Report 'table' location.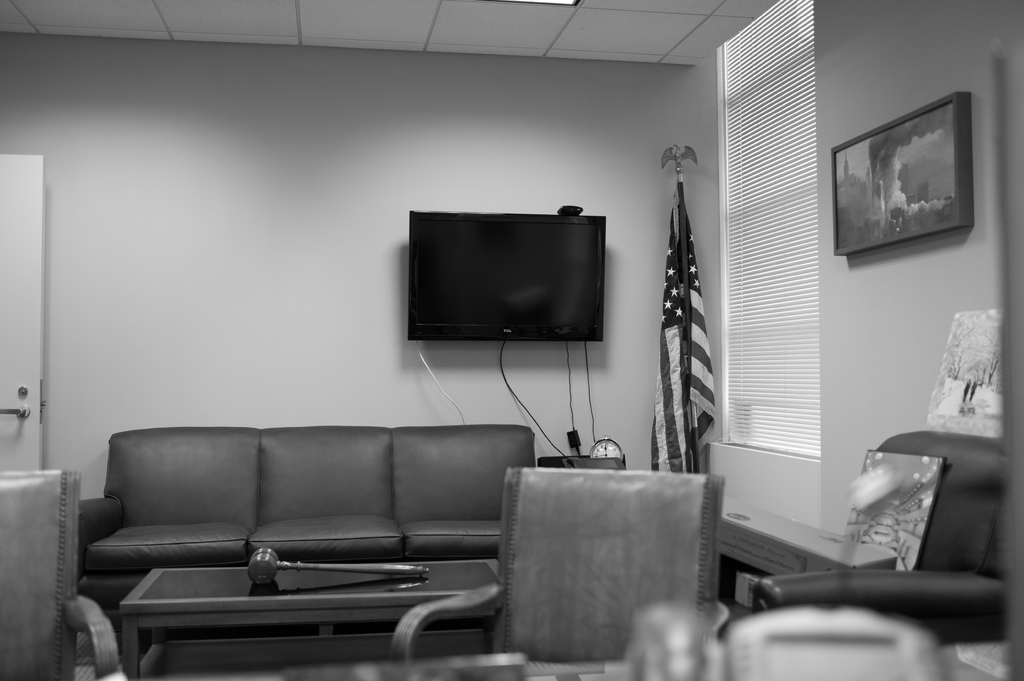
Report: {"x1": 123, "y1": 557, "x2": 505, "y2": 680}.
